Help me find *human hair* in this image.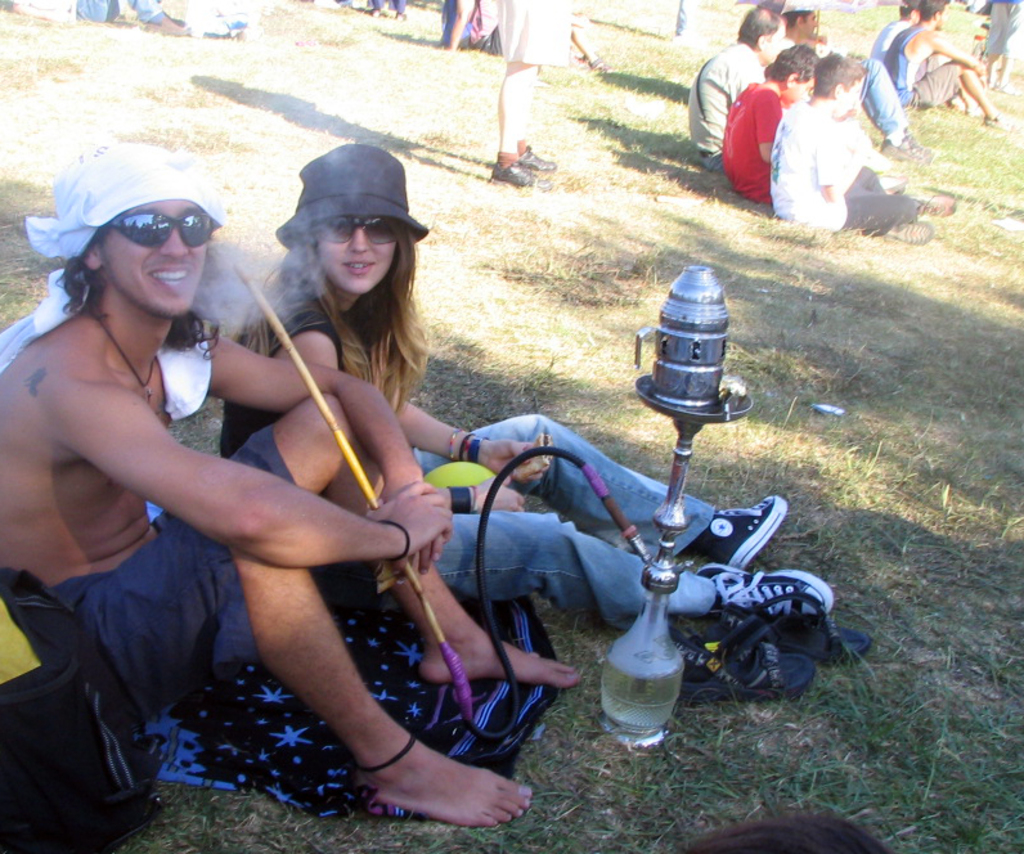
Found it: <box>46,221,221,355</box>.
